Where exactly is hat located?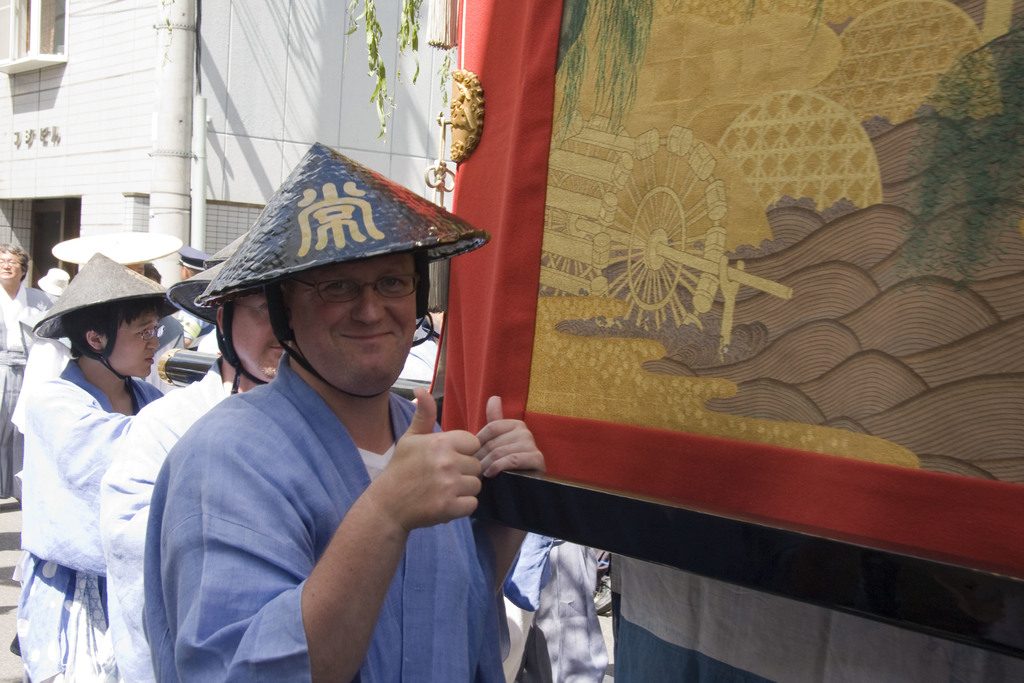
Its bounding box is region(170, 259, 273, 383).
